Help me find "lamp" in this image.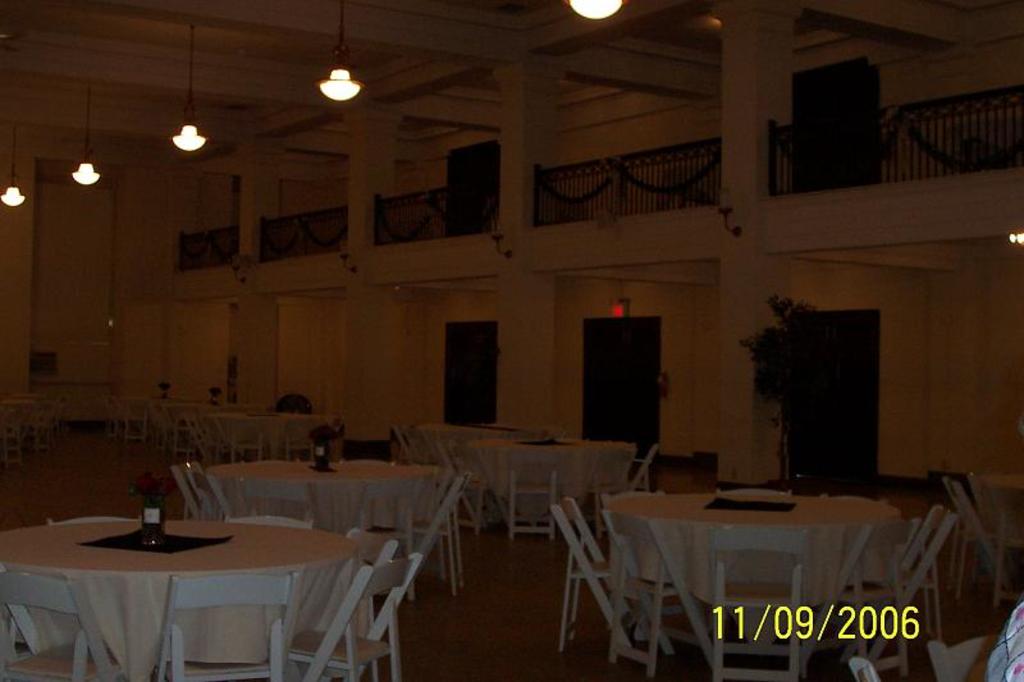
Found it: <region>561, 0, 627, 19</region>.
